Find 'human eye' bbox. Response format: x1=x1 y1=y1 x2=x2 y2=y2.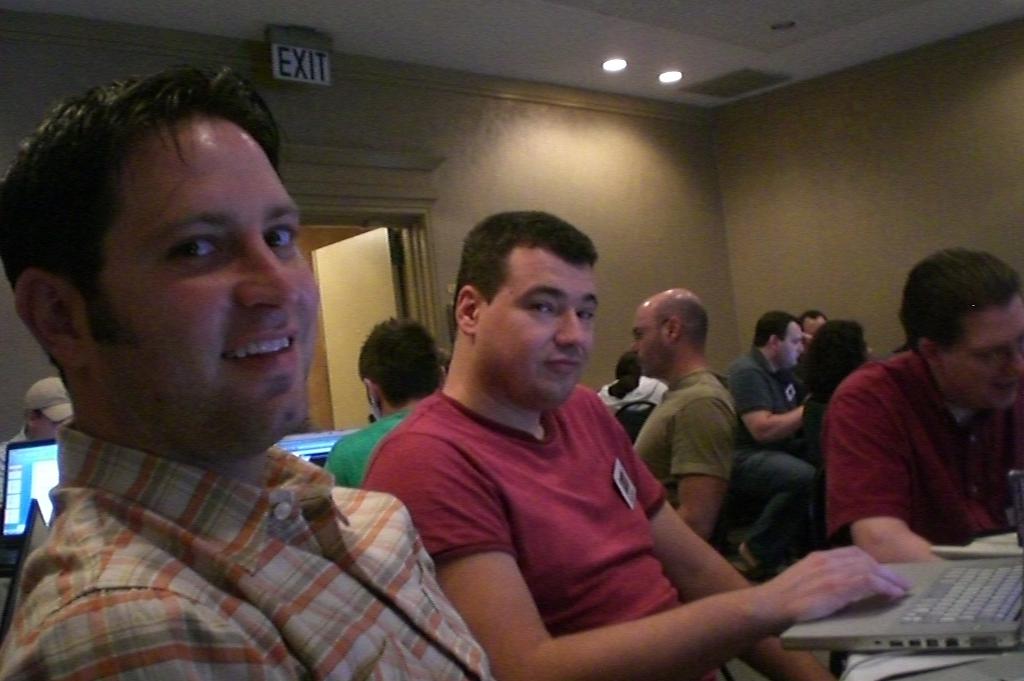
x1=526 y1=298 x2=561 y2=319.
